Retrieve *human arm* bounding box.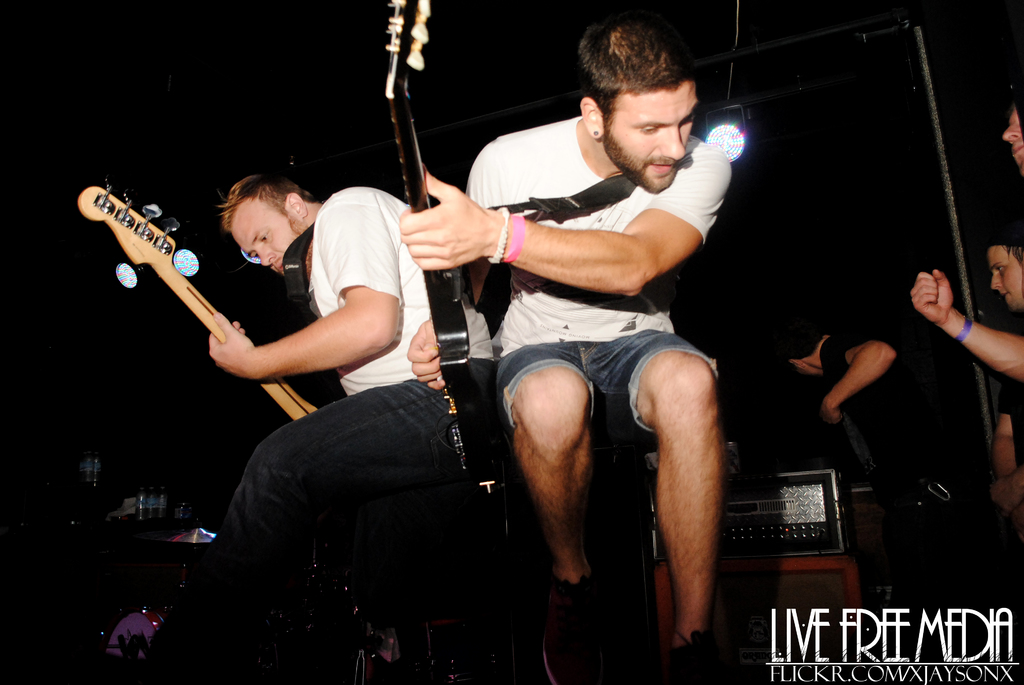
Bounding box: x1=201 y1=197 x2=407 y2=382.
